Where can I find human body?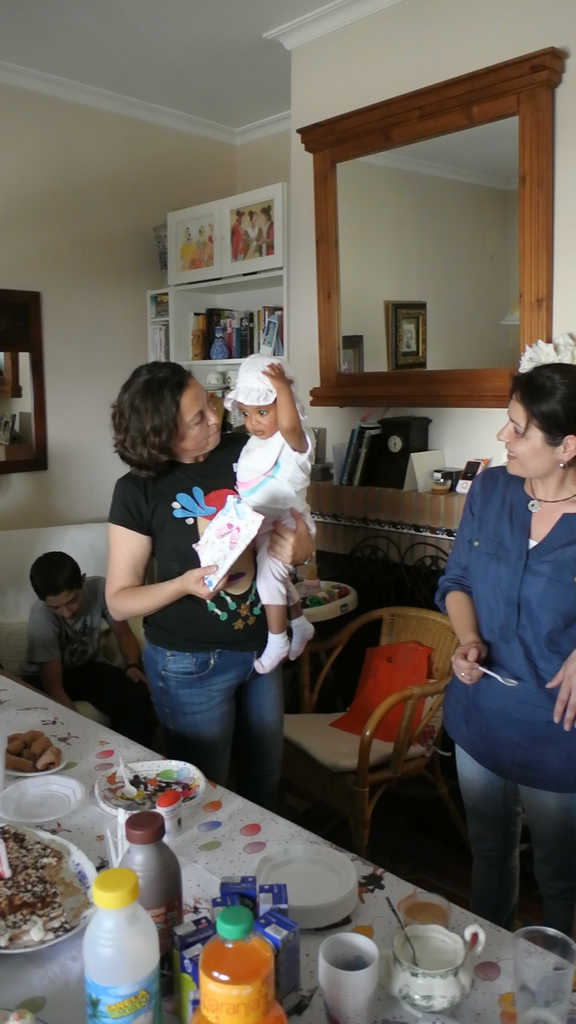
You can find it at [30,535,144,720].
